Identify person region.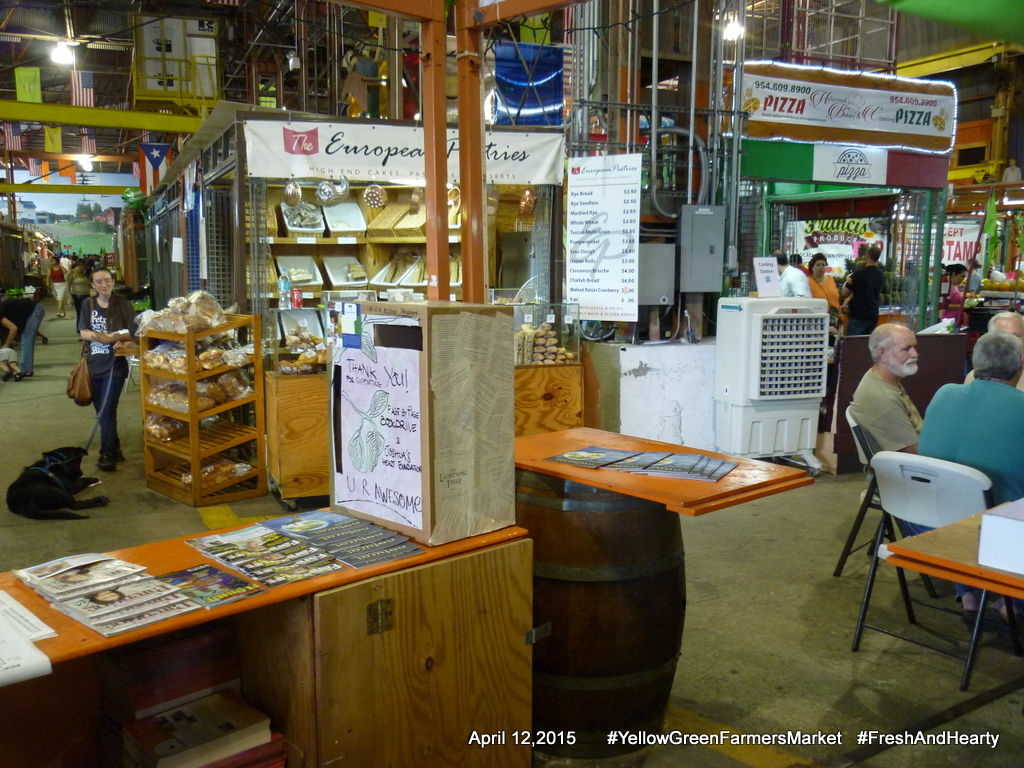
Region: Rect(847, 243, 882, 341).
